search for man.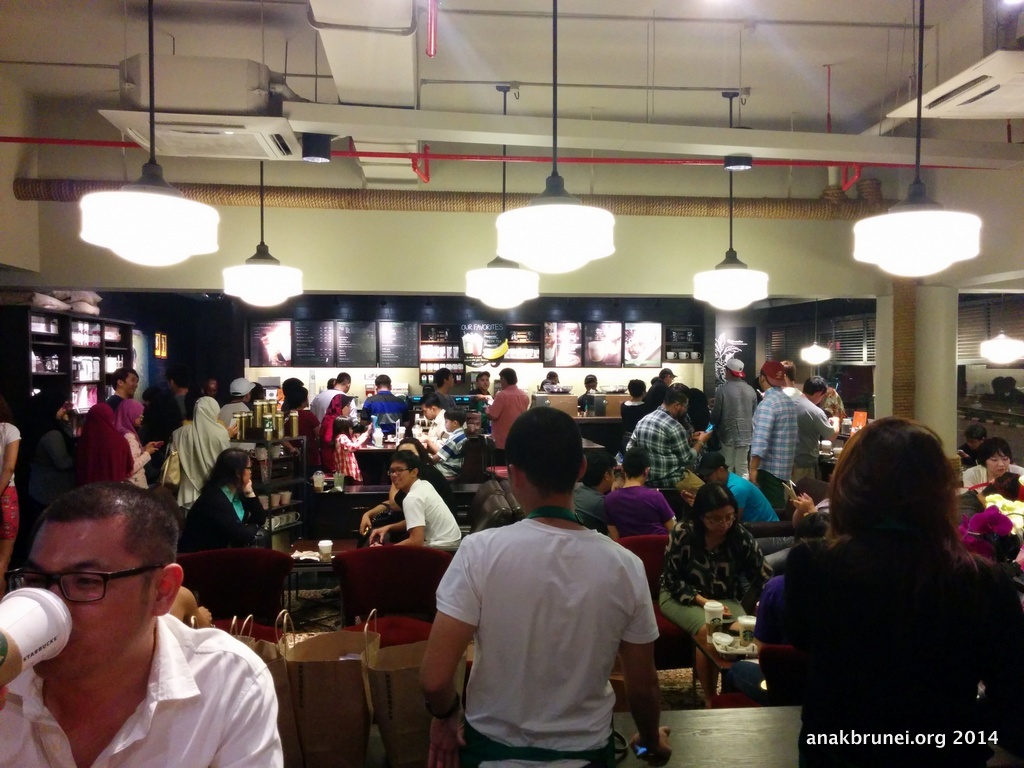
Found at bbox=[0, 474, 282, 767].
